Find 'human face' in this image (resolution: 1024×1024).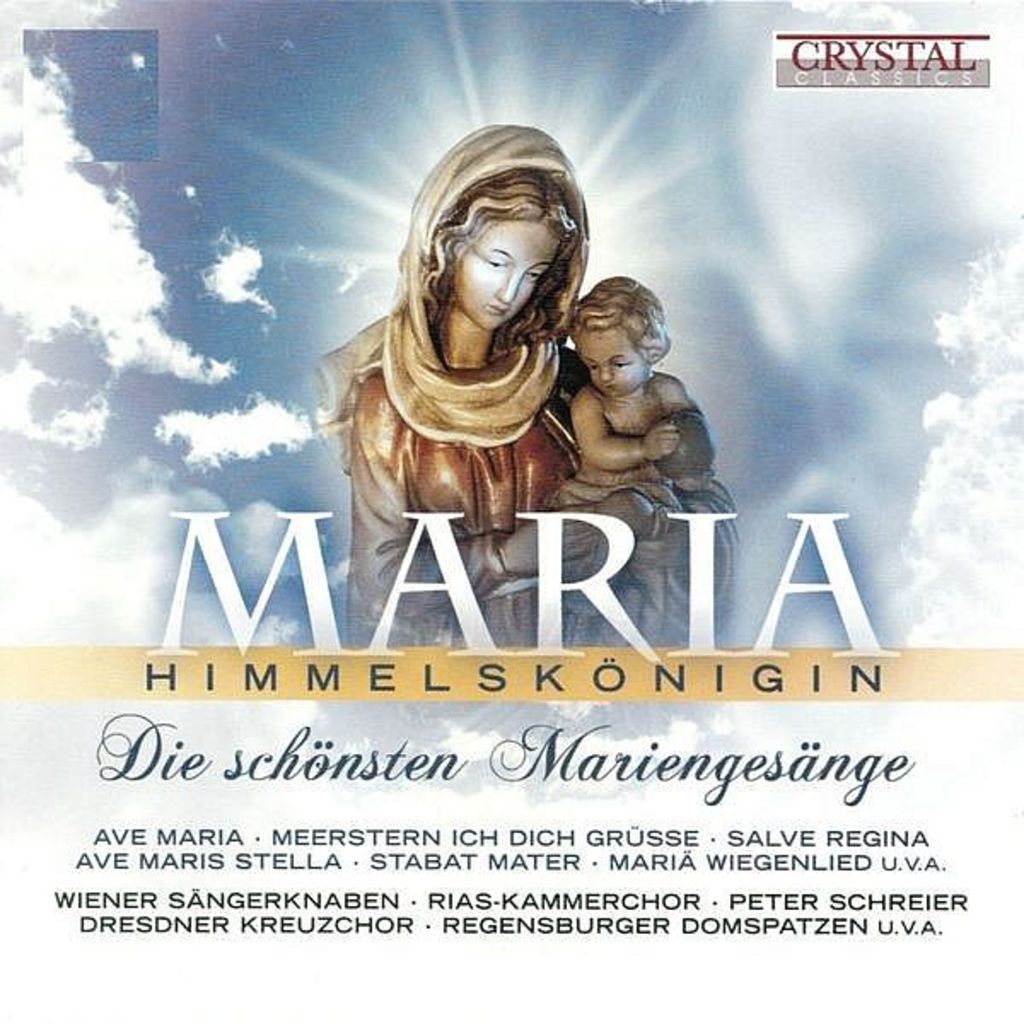
region(577, 328, 645, 399).
